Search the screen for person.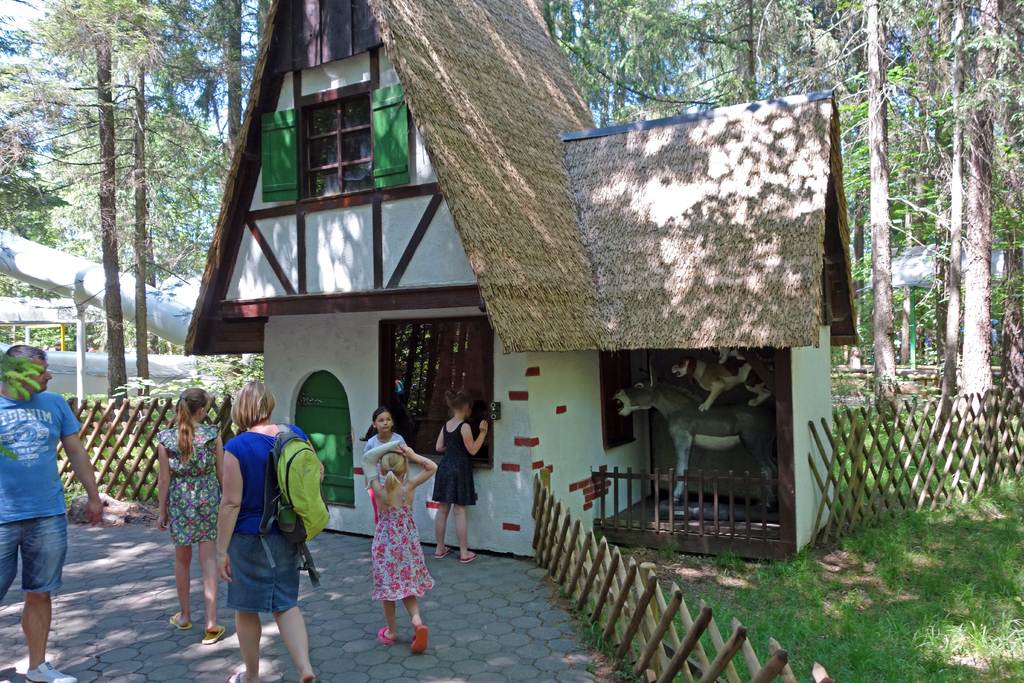
Found at 152/382/220/645.
